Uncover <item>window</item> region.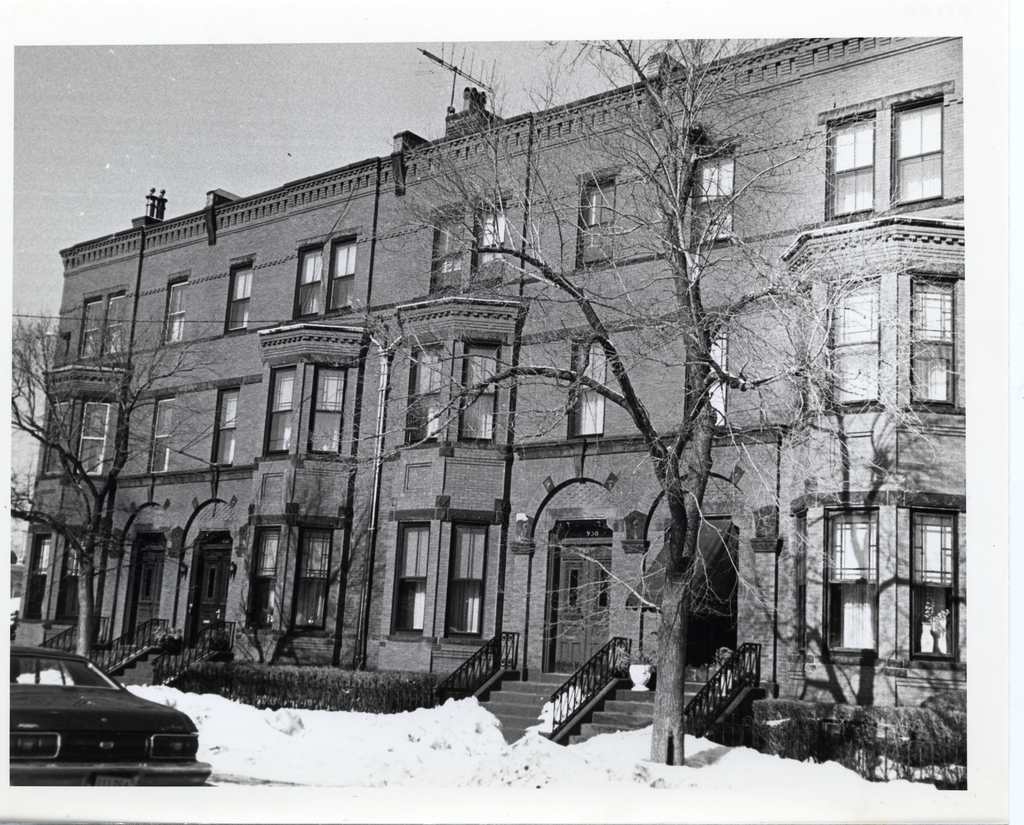
Uncovered: [51, 399, 108, 472].
